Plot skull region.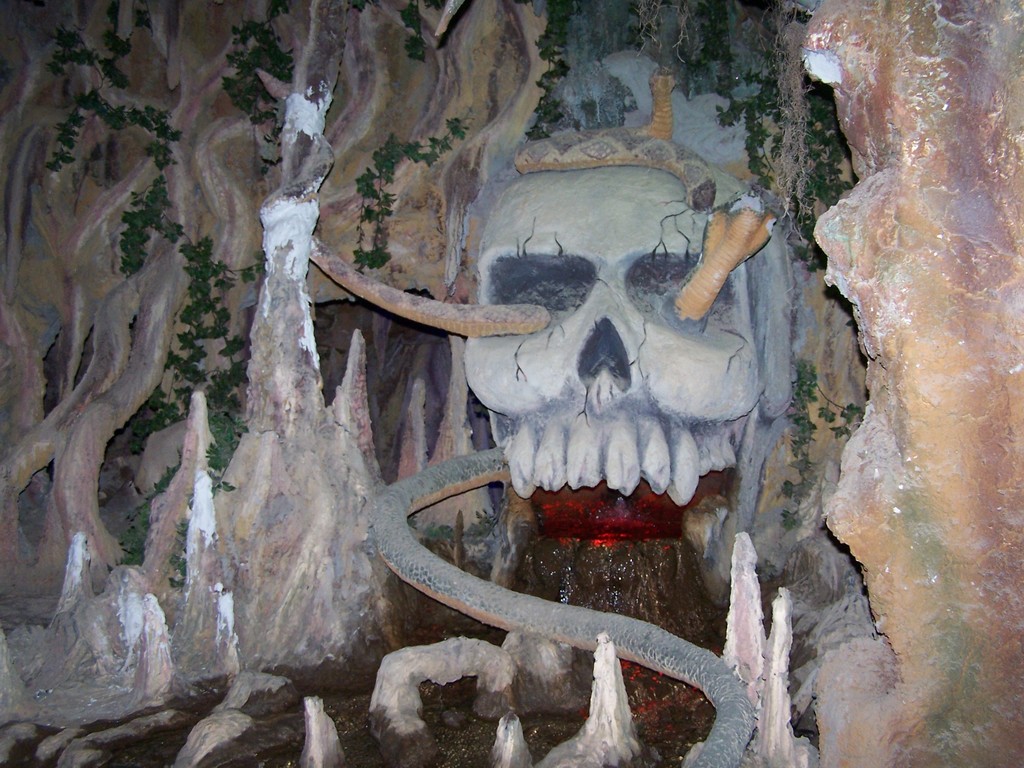
Plotted at {"left": 419, "top": 150, "right": 767, "bottom": 533}.
